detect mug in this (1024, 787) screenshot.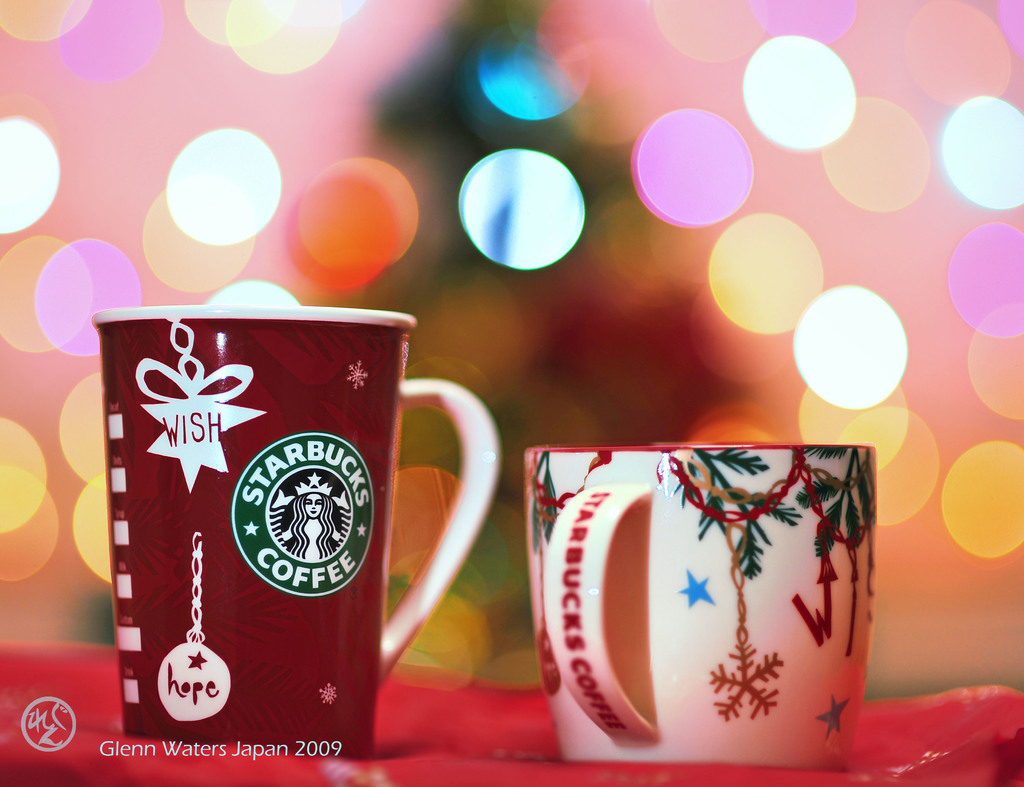
Detection: [94, 303, 499, 759].
